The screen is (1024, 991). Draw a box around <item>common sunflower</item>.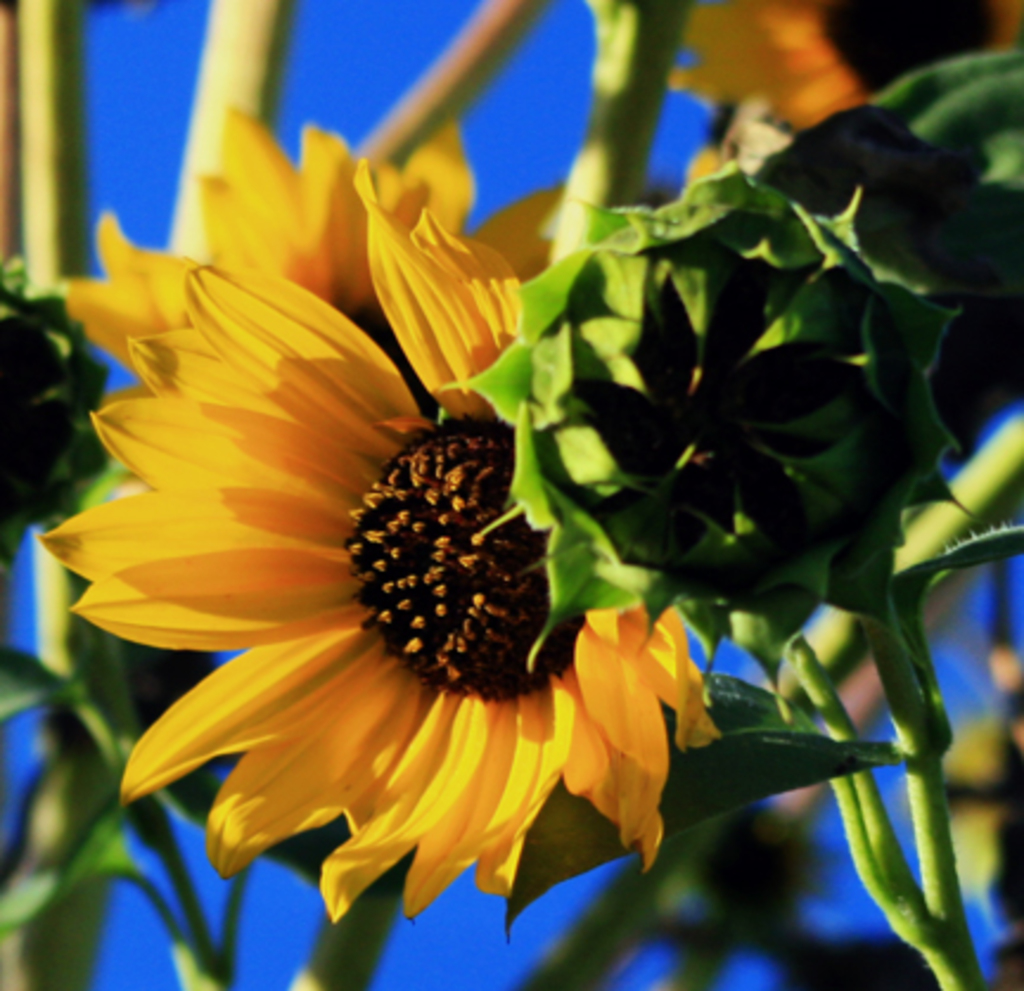
select_region(33, 159, 721, 922).
